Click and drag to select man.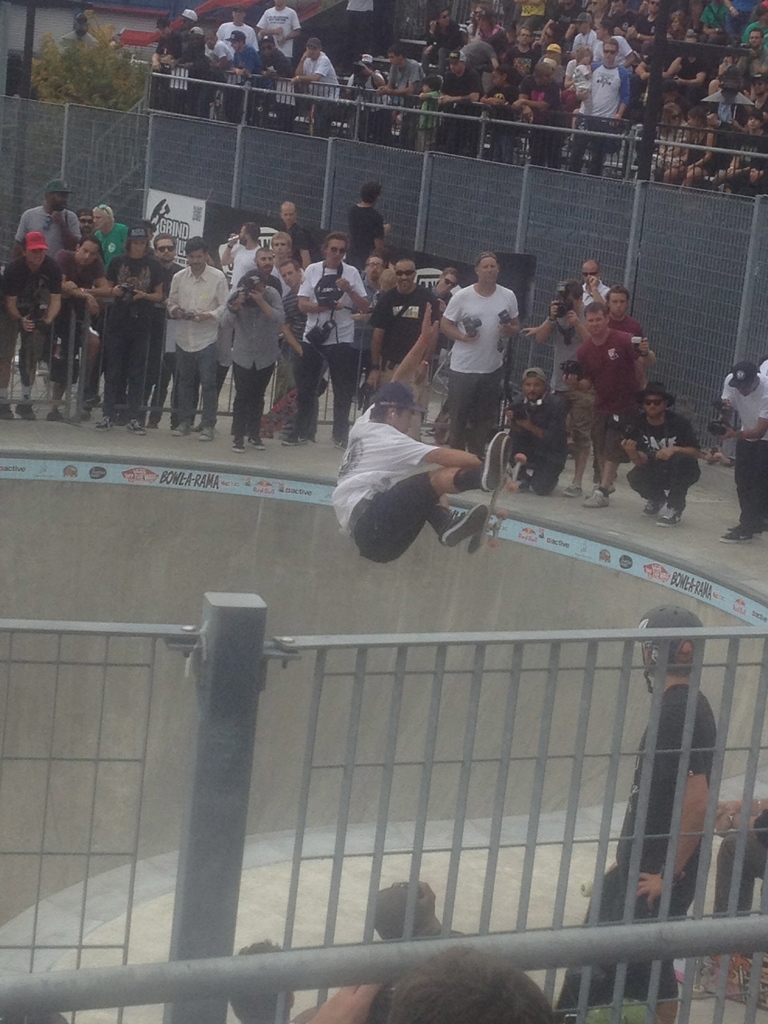
Selection: <region>282, 200, 323, 271</region>.
